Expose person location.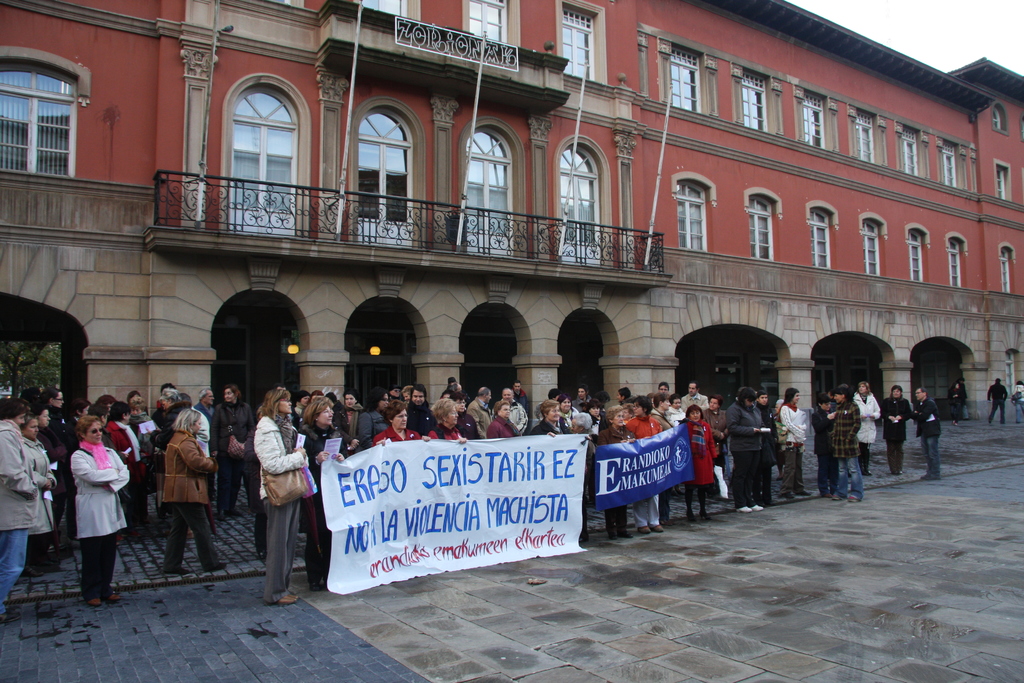
Exposed at bbox=[0, 400, 39, 632].
